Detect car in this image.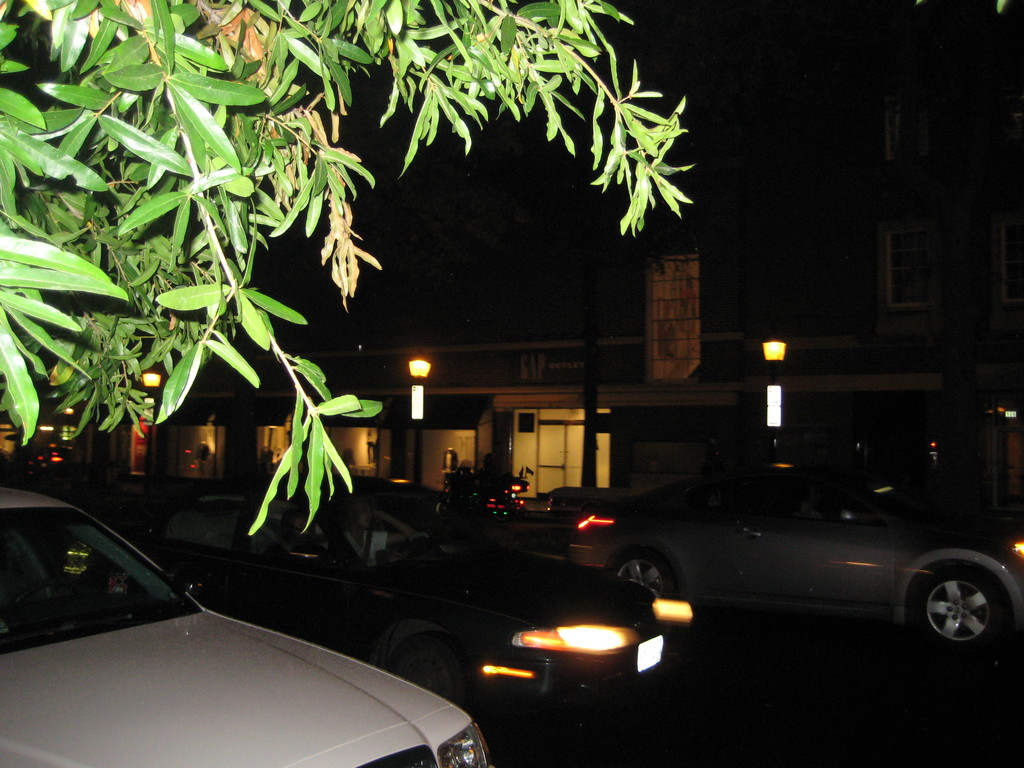
Detection: detection(580, 459, 1011, 664).
